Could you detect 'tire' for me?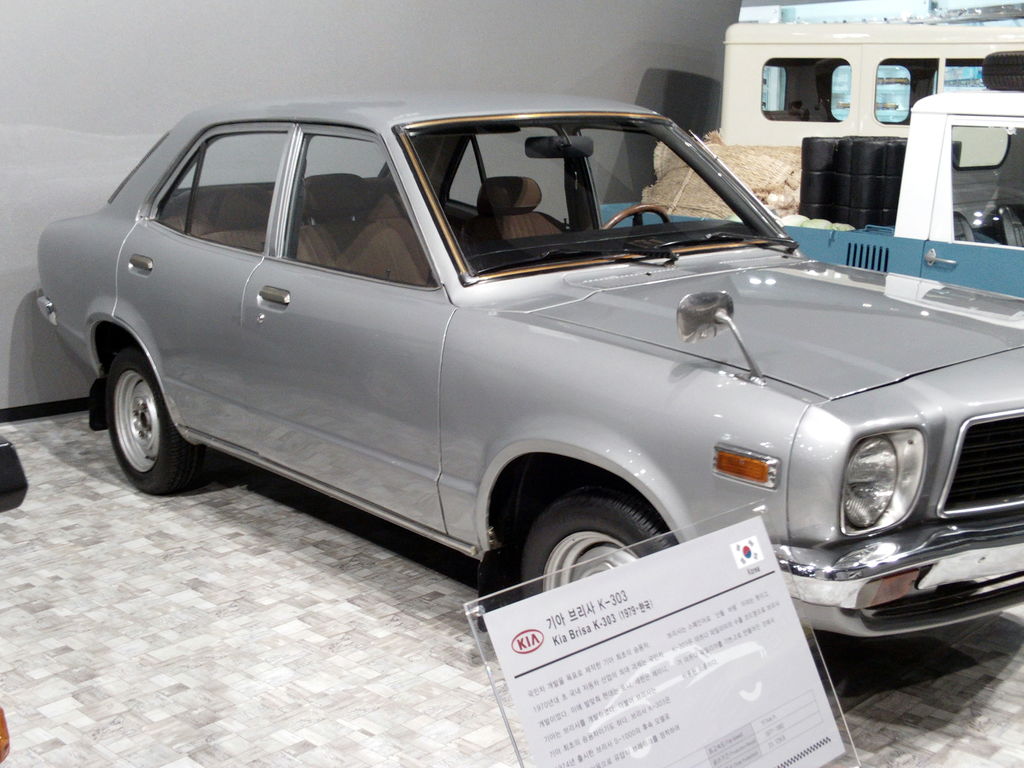
Detection result: [left=492, top=475, right=691, bottom=605].
